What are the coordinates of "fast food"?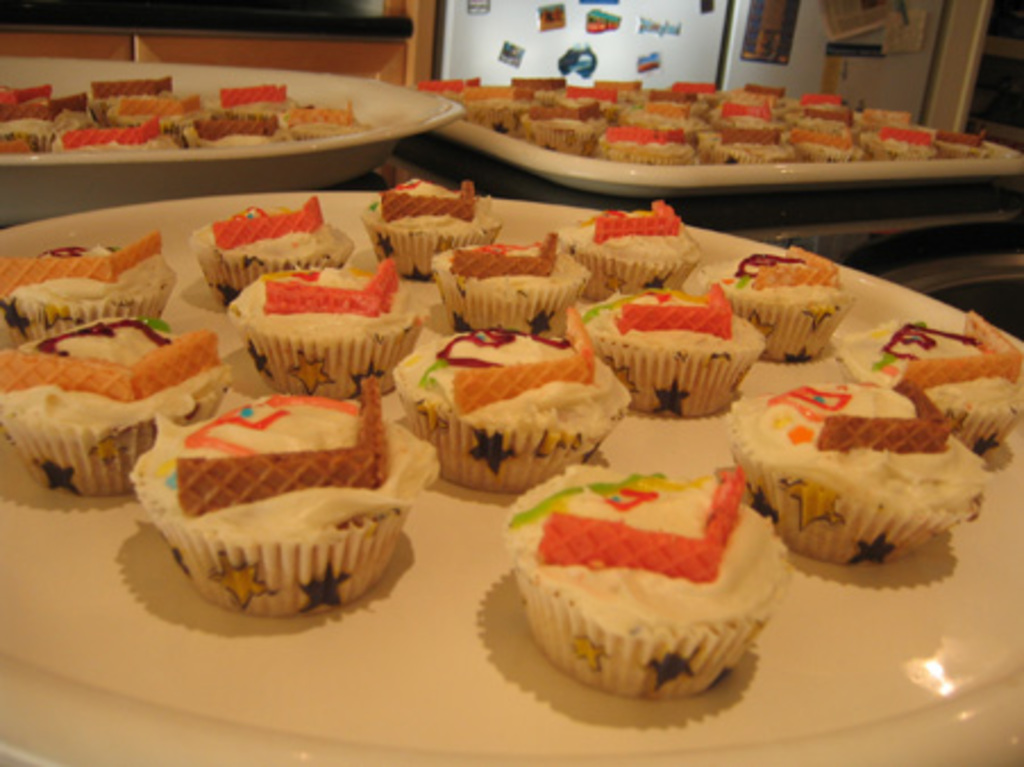
BBox(511, 68, 581, 102).
